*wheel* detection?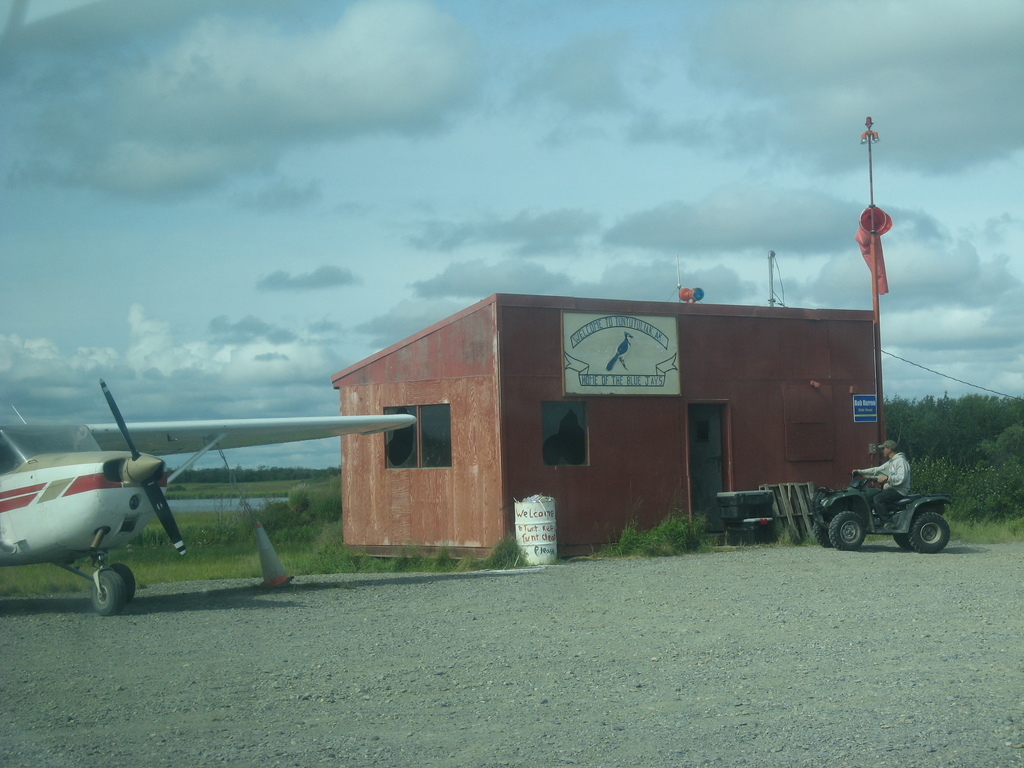
109,563,134,600
